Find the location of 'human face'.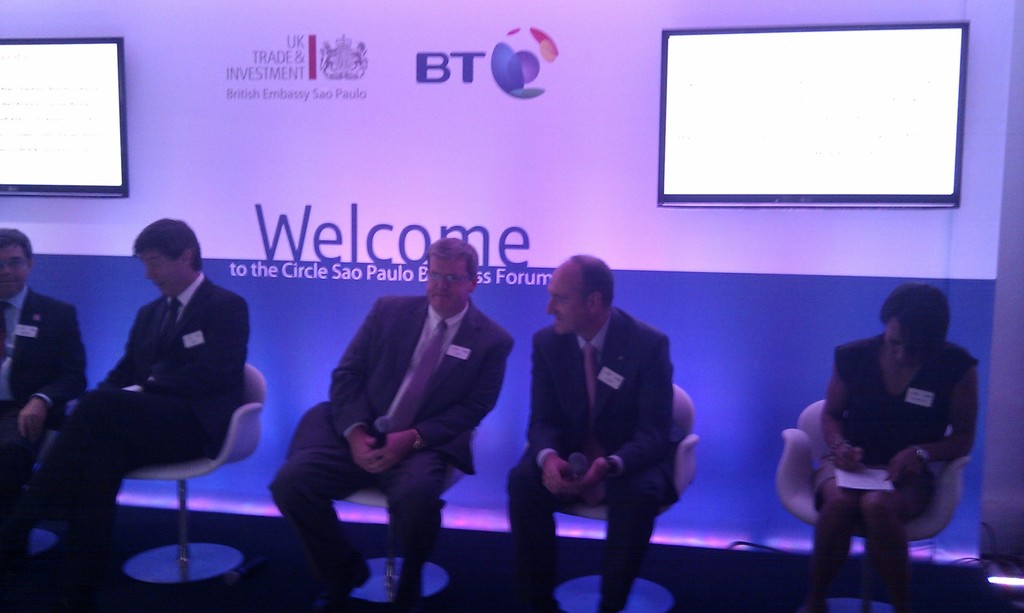
Location: {"x1": 0, "y1": 242, "x2": 27, "y2": 305}.
